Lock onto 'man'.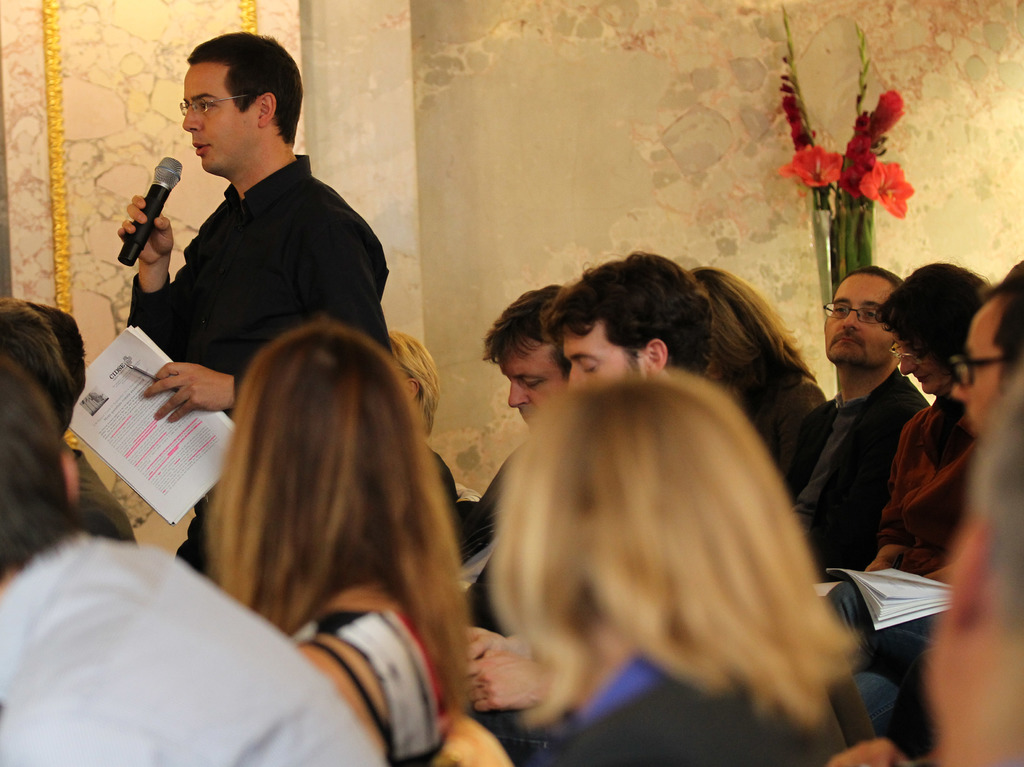
Locked: (780,268,930,581).
